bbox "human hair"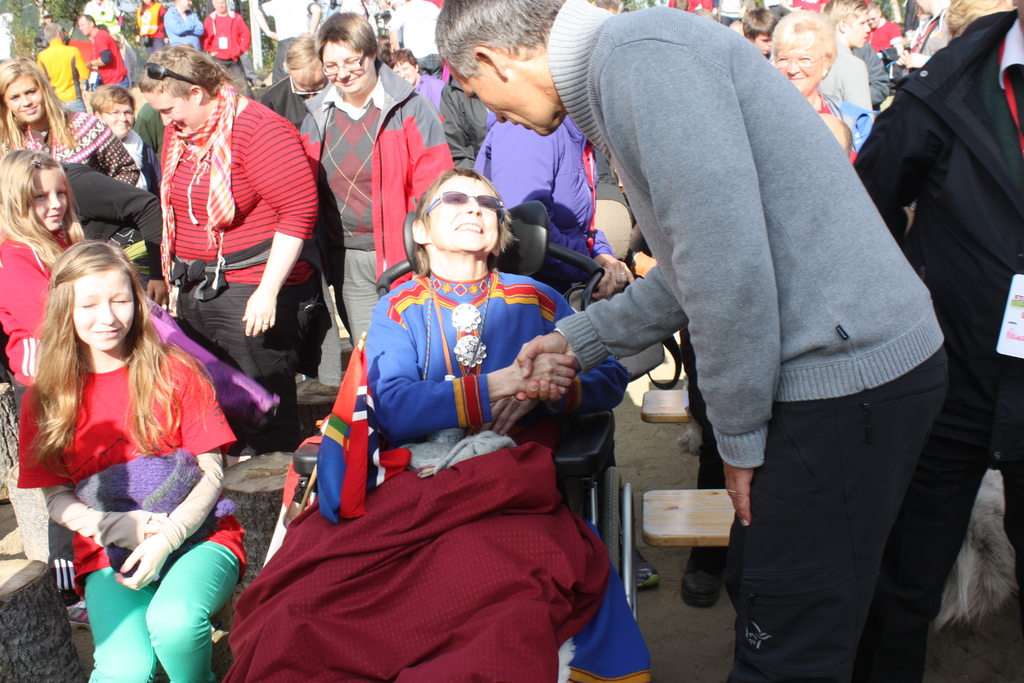
l=140, t=47, r=227, b=101
